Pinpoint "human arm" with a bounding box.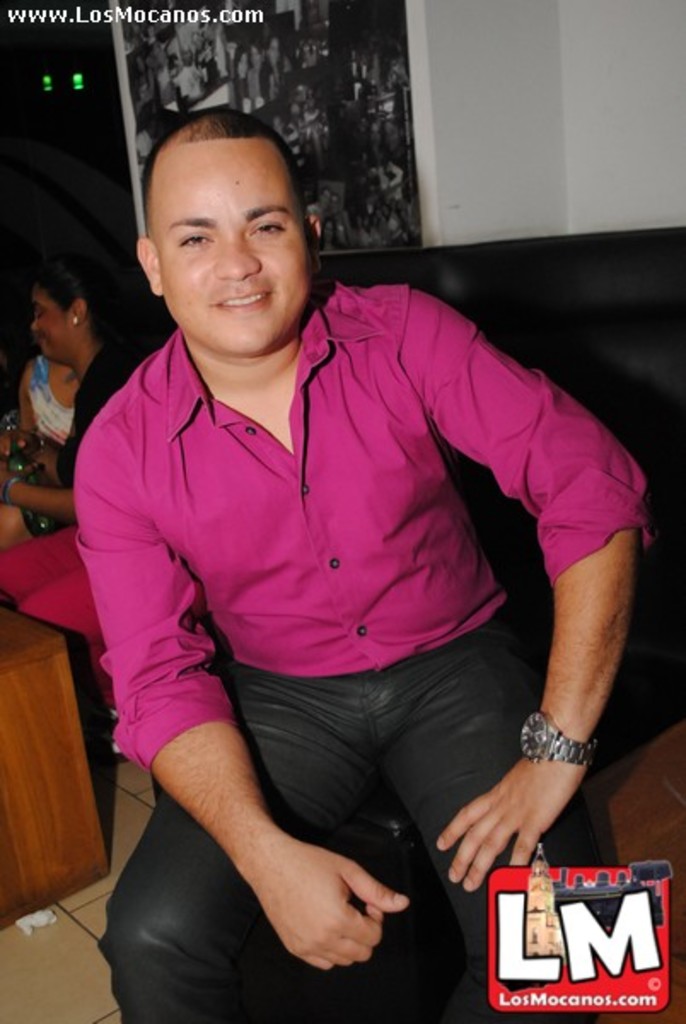
bbox=[410, 285, 662, 889].
